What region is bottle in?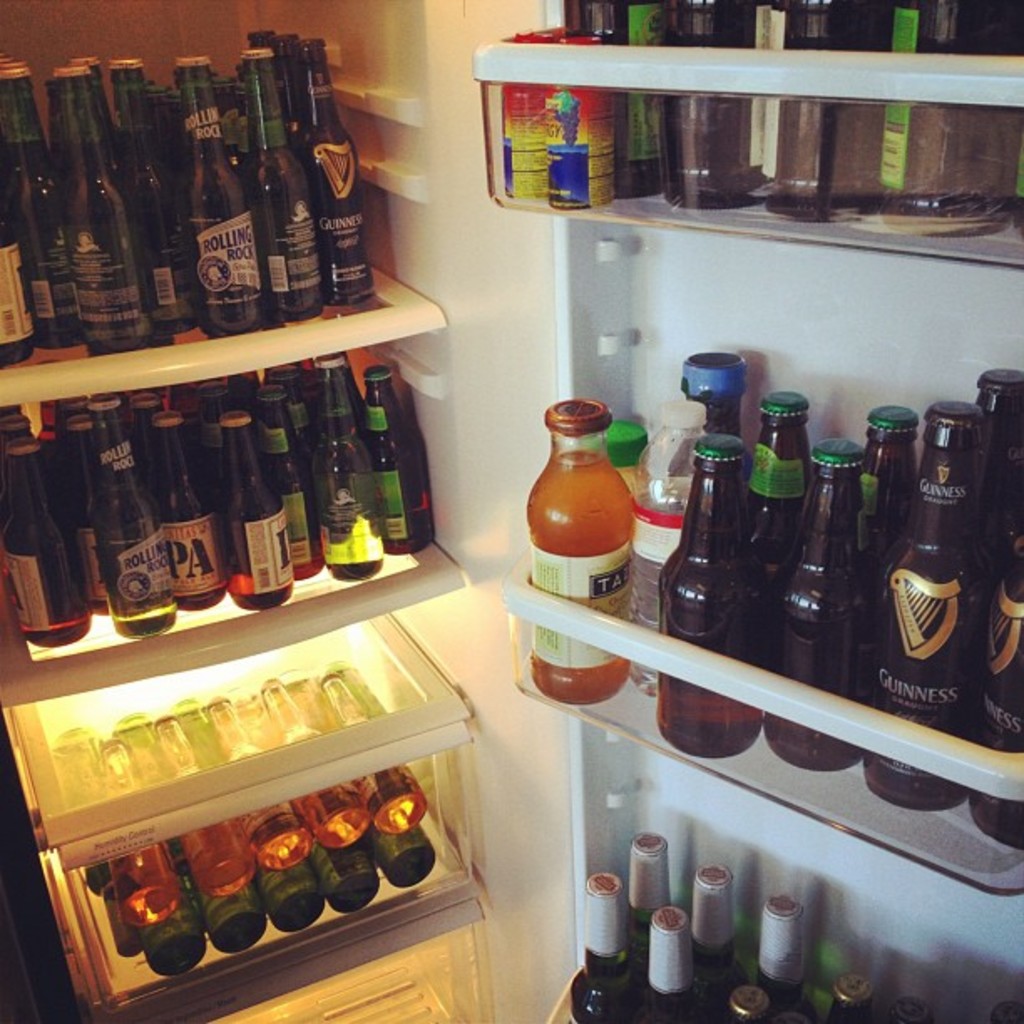
l=949, t=549, r=1022, b=848.
